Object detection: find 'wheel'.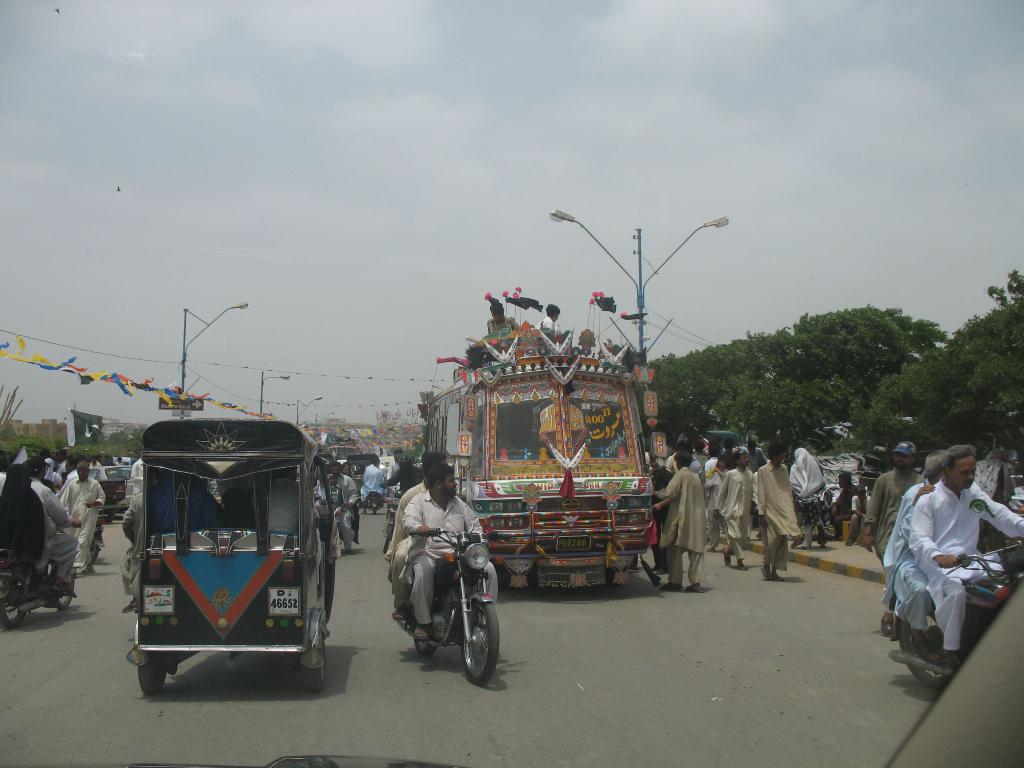
{"x1": 294, "y1": 621, "x2": 327, "y2": 698}.
